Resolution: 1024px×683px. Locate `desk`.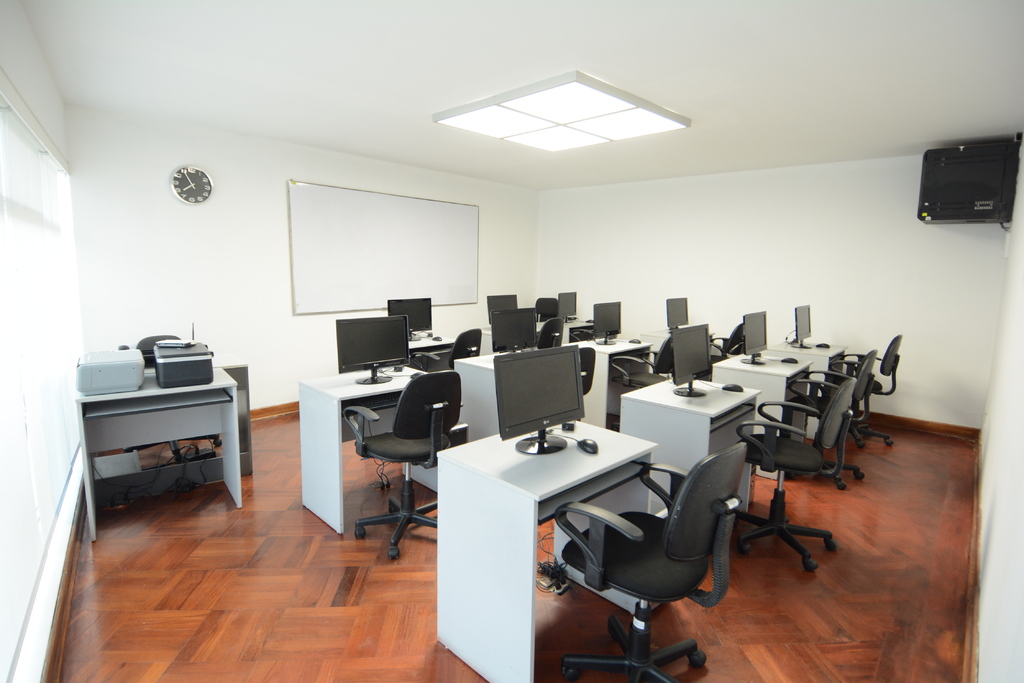
566, 337, 653, 429.
